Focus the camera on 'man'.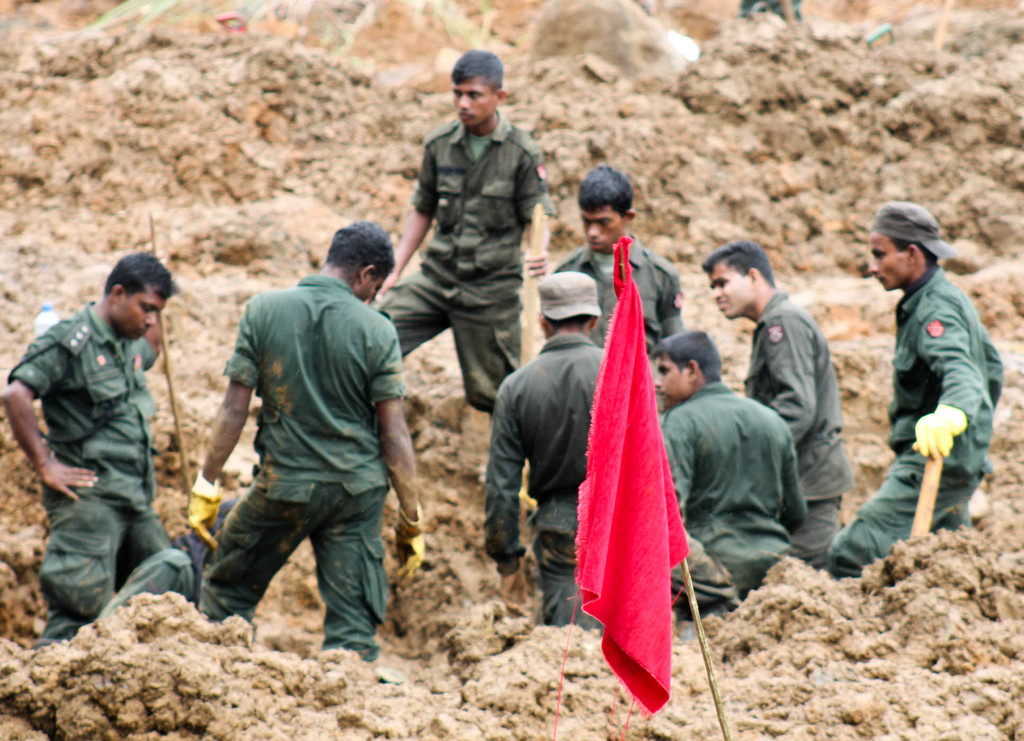
Focus region: <region>482, 272, 605, 630</region>.
